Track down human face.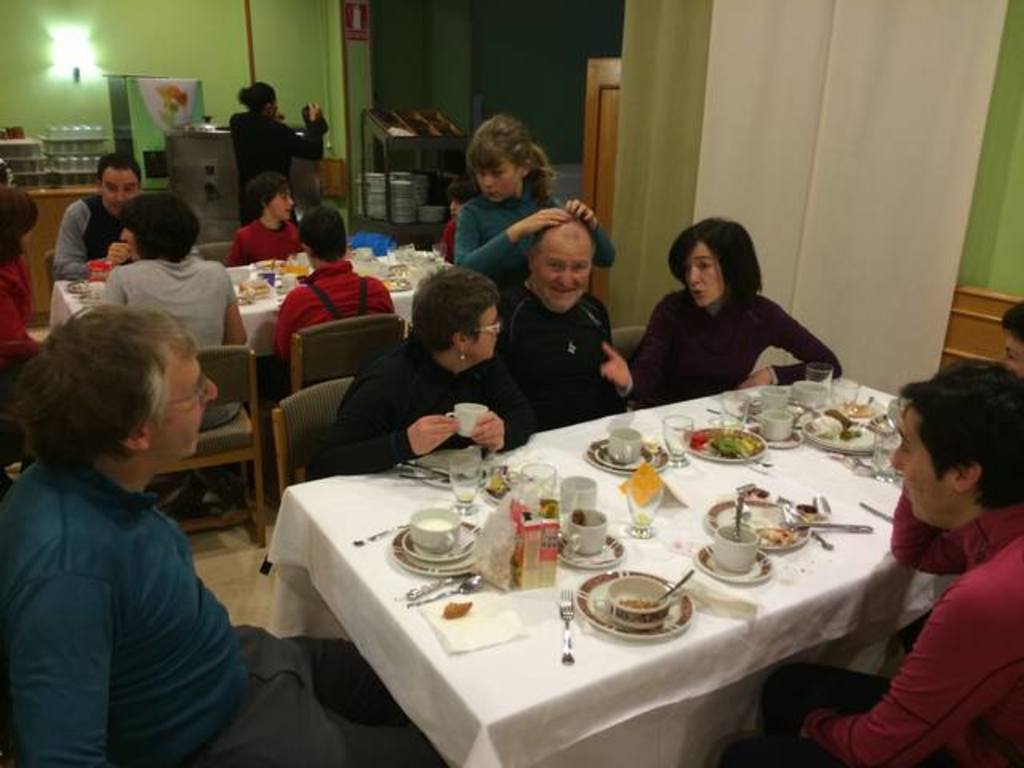
Tracked to rect(683, 238, 723, 306).
